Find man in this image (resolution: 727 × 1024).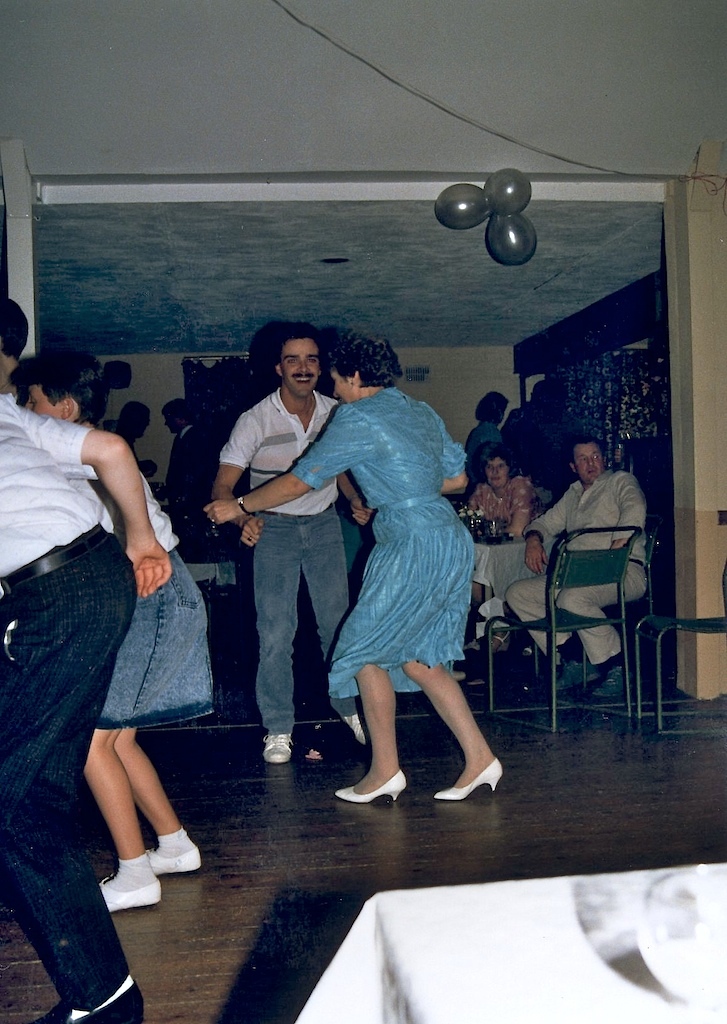
rect(503, 435, 654, 685).
